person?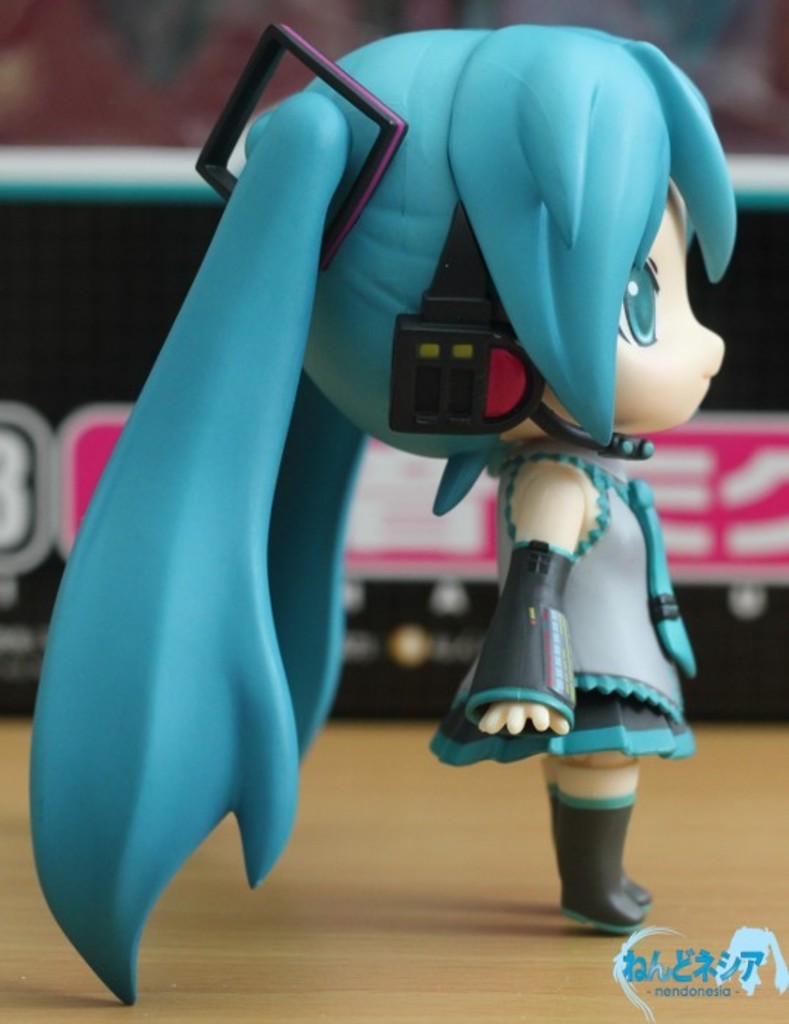
bbox=[15, 0, 746, 1011]
